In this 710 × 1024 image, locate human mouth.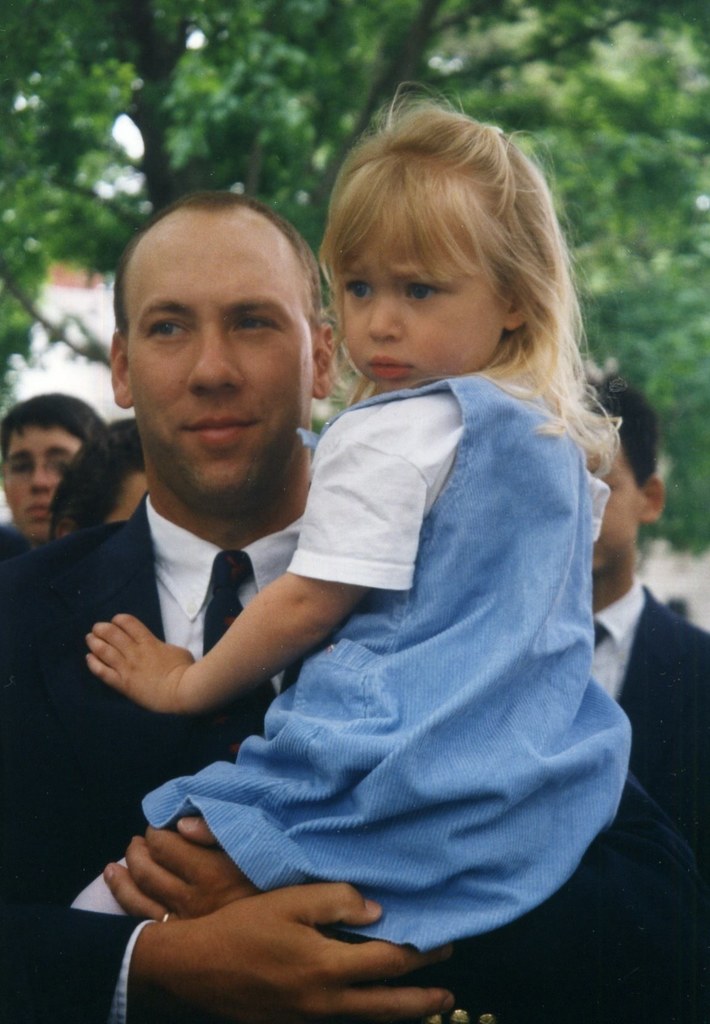
Bounding box: crop(189, 417, 258, 442).
